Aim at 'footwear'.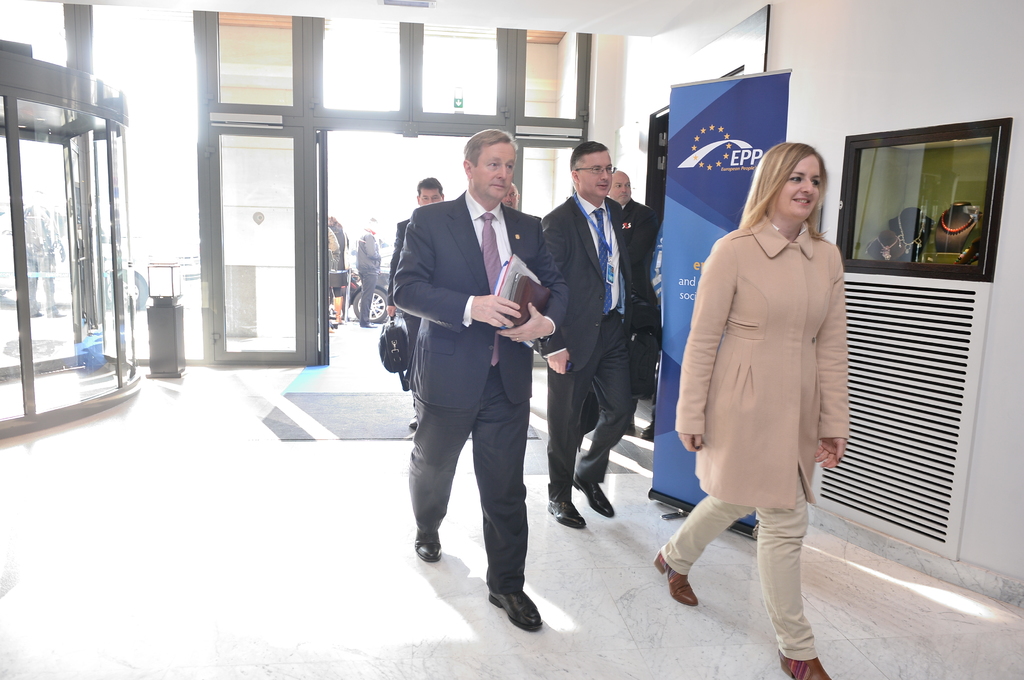
Aimed at region(408, 416, 419, 429).
